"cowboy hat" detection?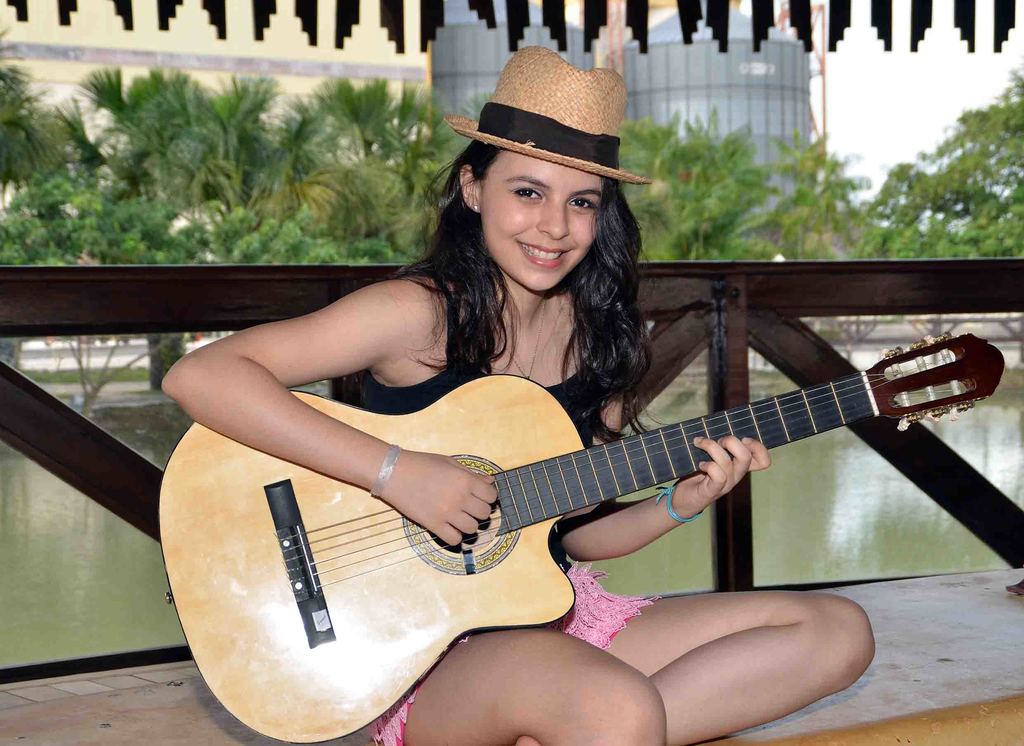
{"x1": 438, "y1": 38, "x2": 646, "y2": 236}
